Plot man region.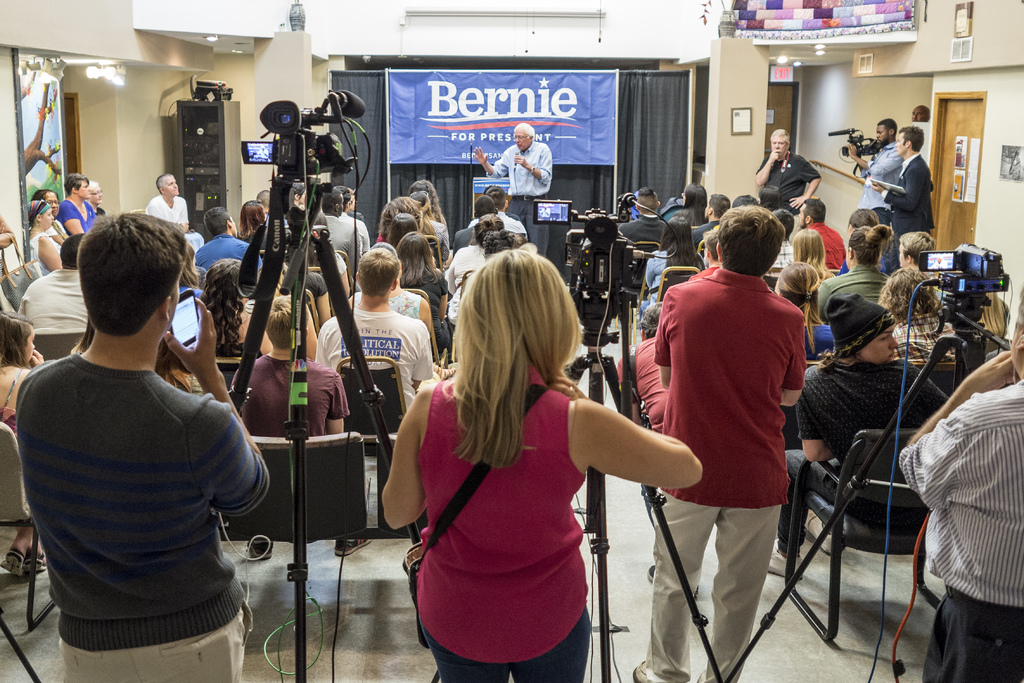
Plotted at 452 195 518 255.
